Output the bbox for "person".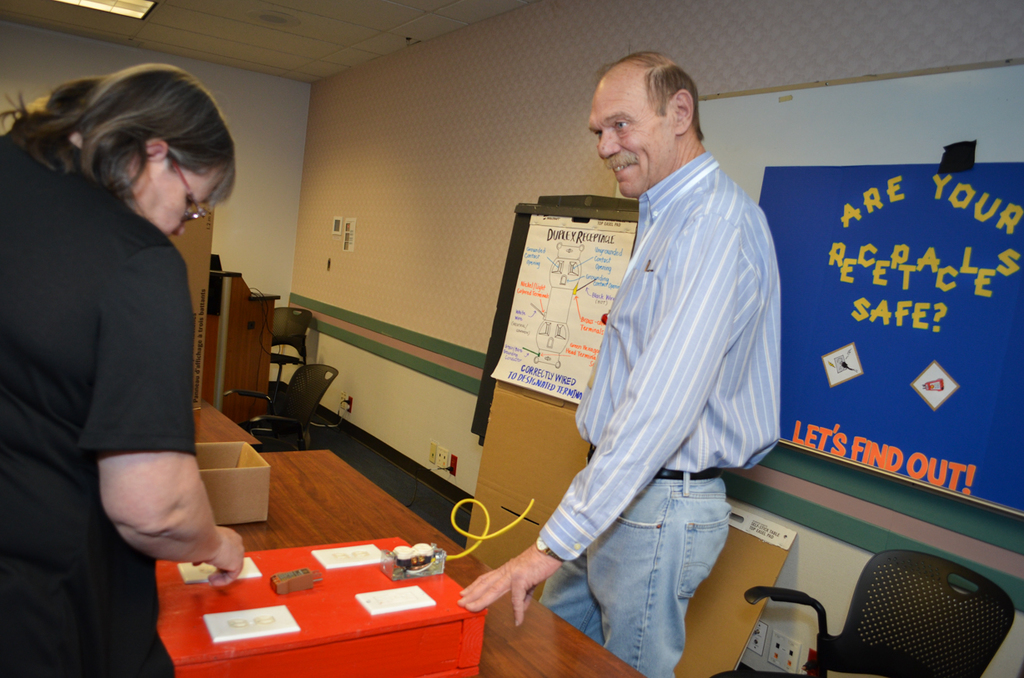
464 51 784 677.
